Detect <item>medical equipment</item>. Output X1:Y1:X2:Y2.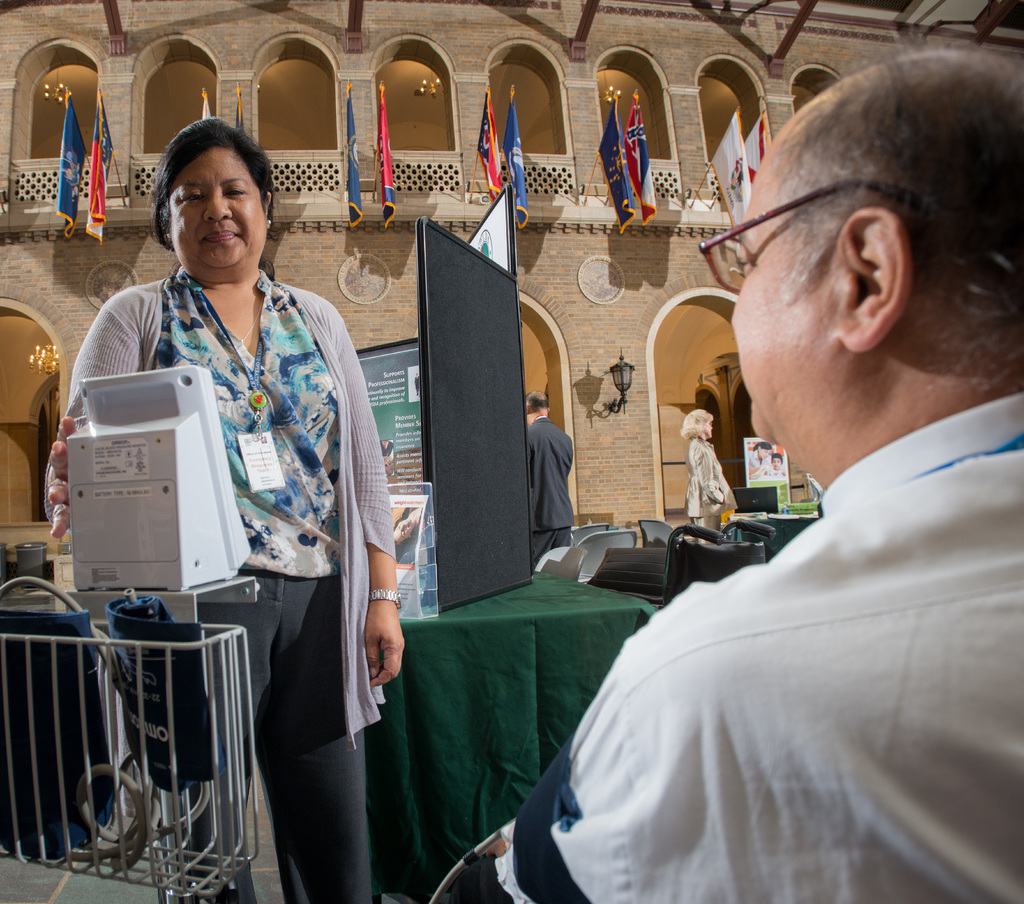
73:364:251:590.
